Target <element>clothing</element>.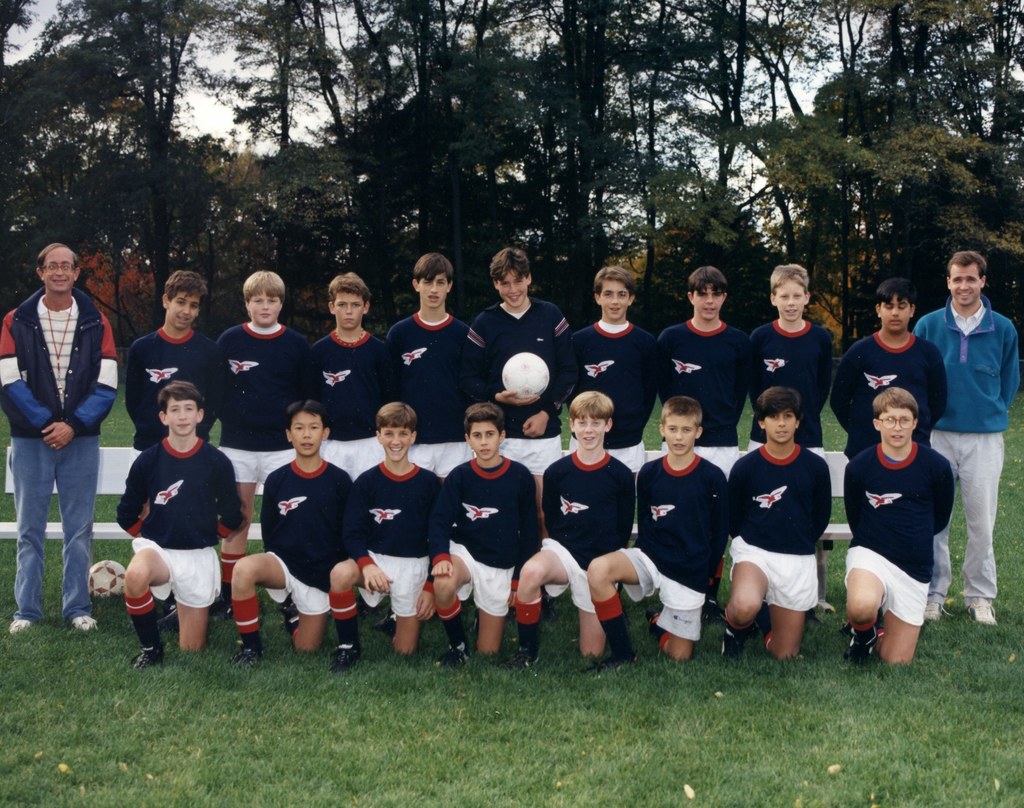
Target region: 732:326:829:442.
